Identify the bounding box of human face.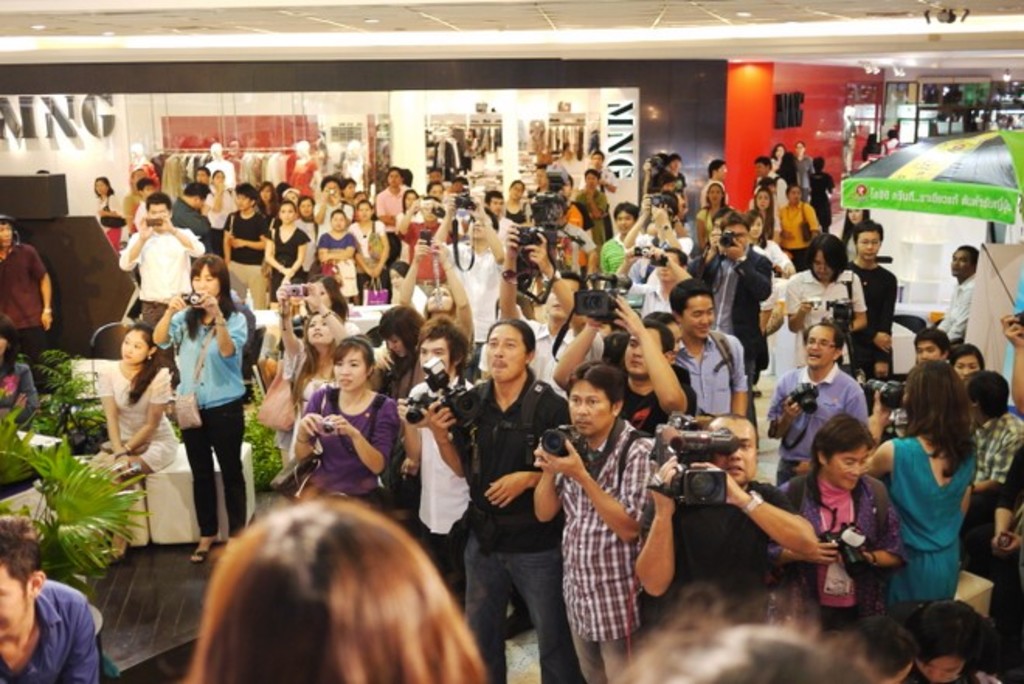
[95, 178, 106, 195].
